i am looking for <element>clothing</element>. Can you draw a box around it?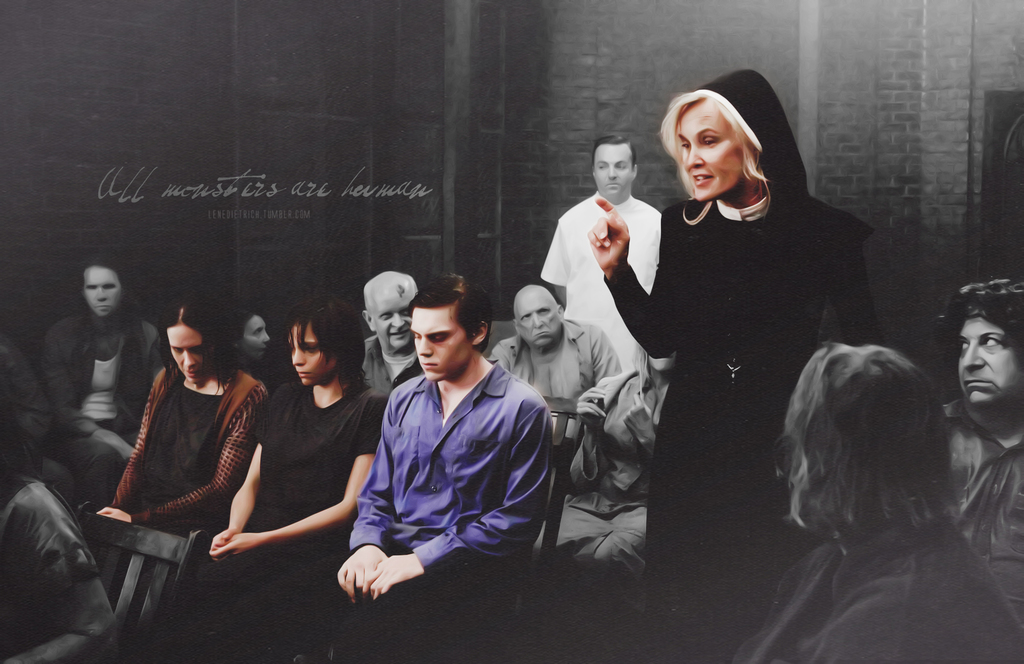
Sure, the bounding box is x1=733, y1=504, x2=1023, y2=660.
